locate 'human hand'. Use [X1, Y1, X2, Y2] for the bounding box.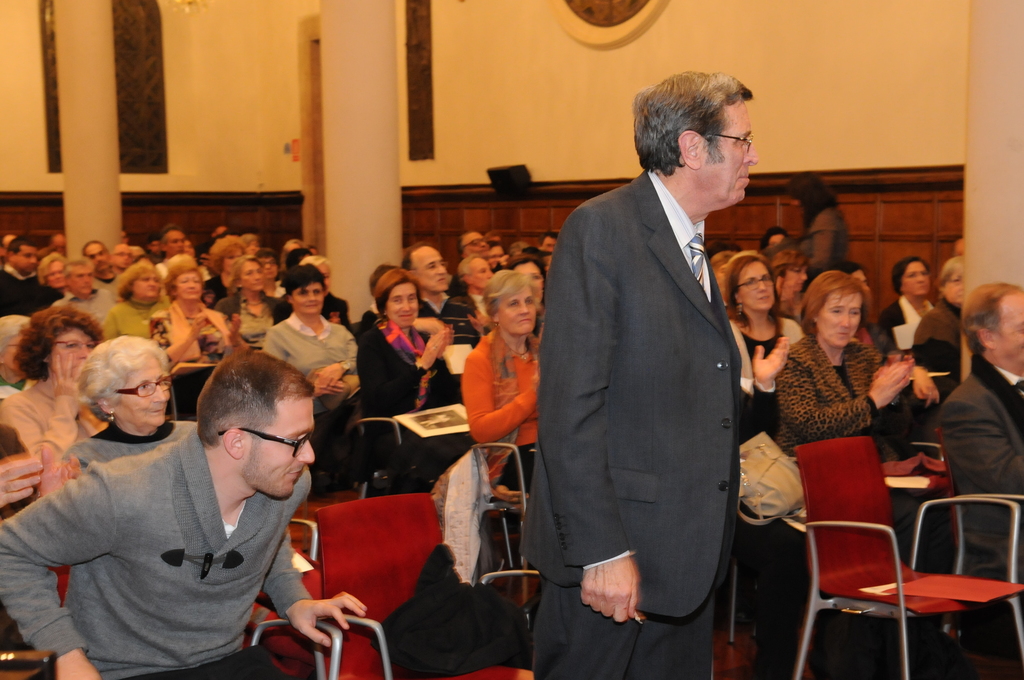
[752, 335, 792, 385].
